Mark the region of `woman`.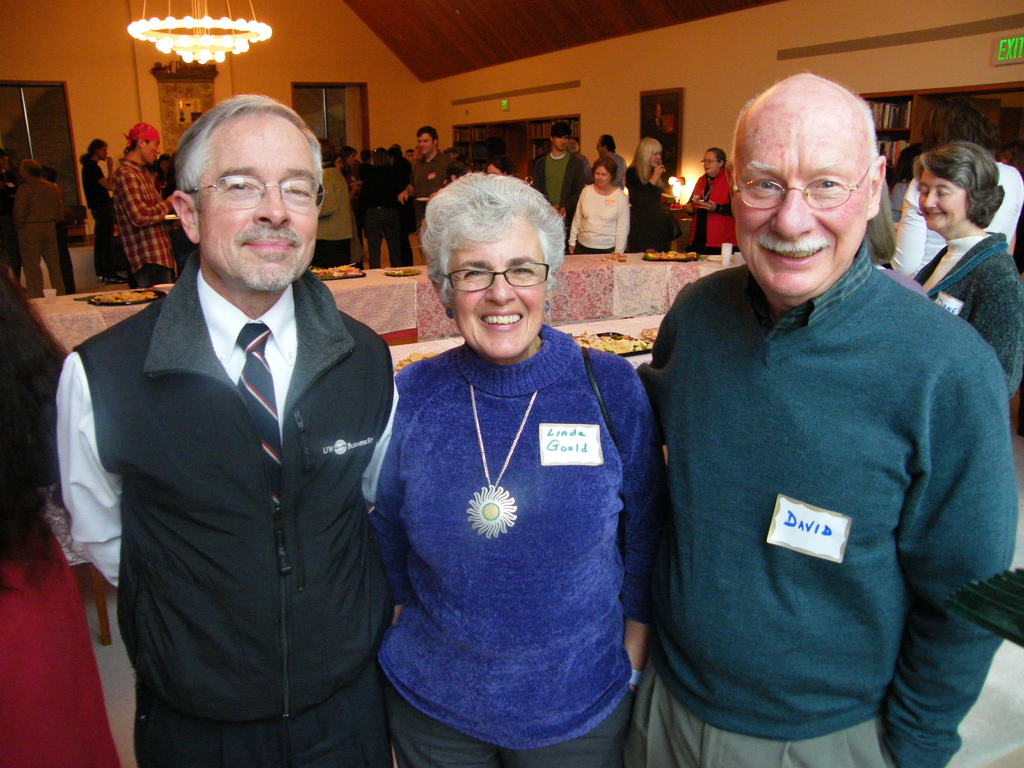
Region: bbox=[351, 170, 658, 767].
